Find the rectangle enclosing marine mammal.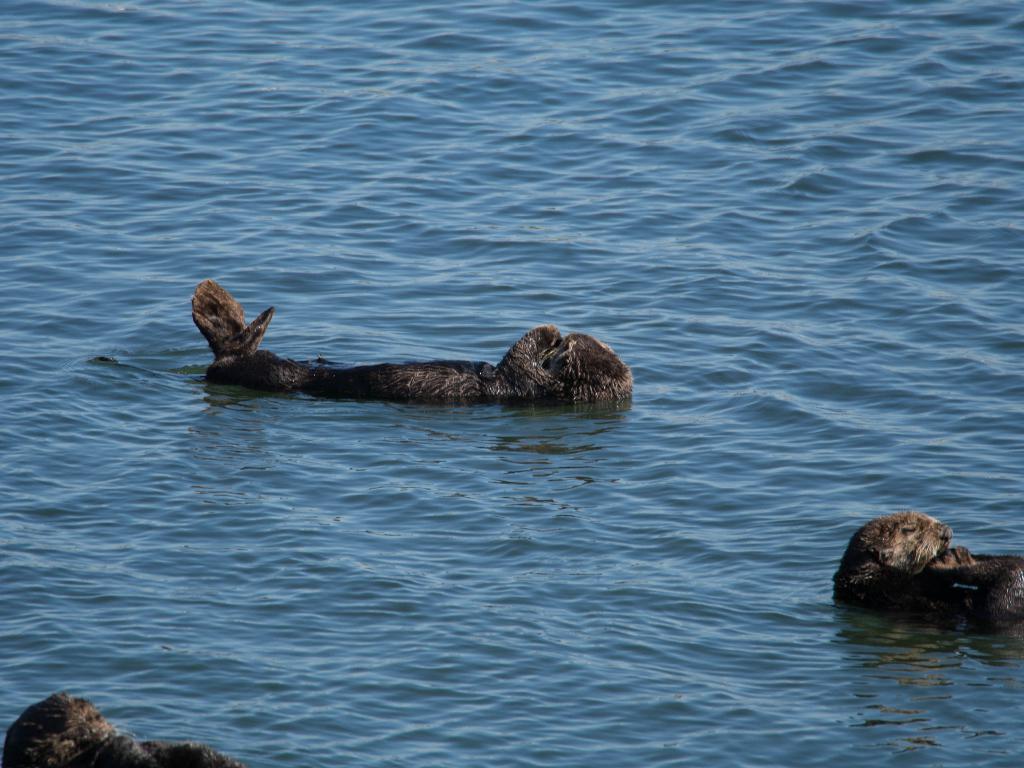
[left=186, top=276, right=569, bottom=403].
